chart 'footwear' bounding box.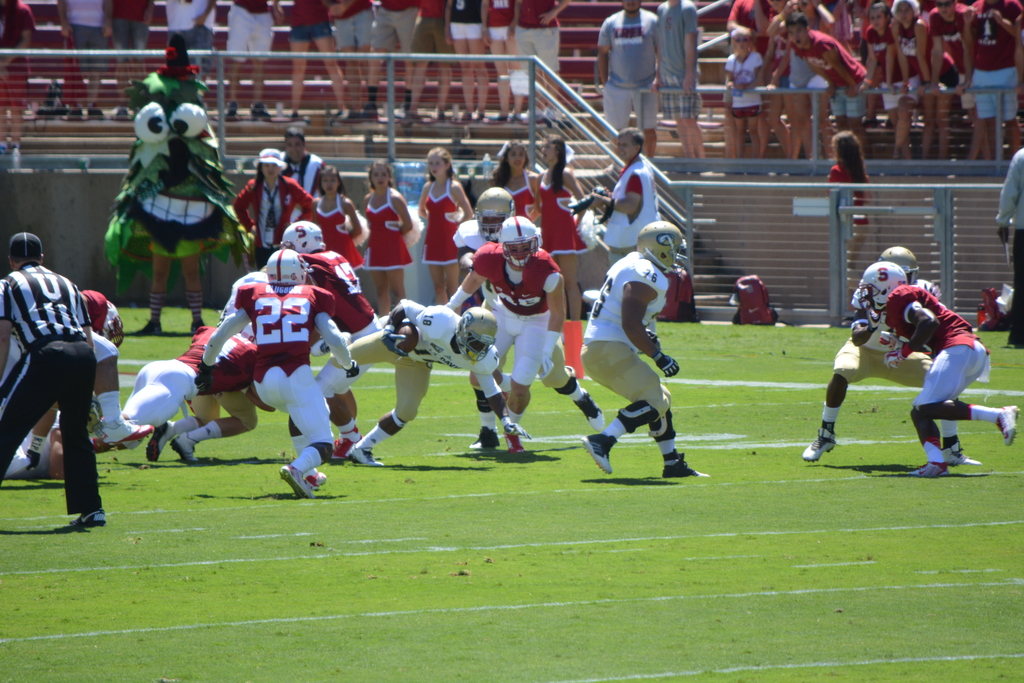
Charted: box(348, 447, 380, 468).
